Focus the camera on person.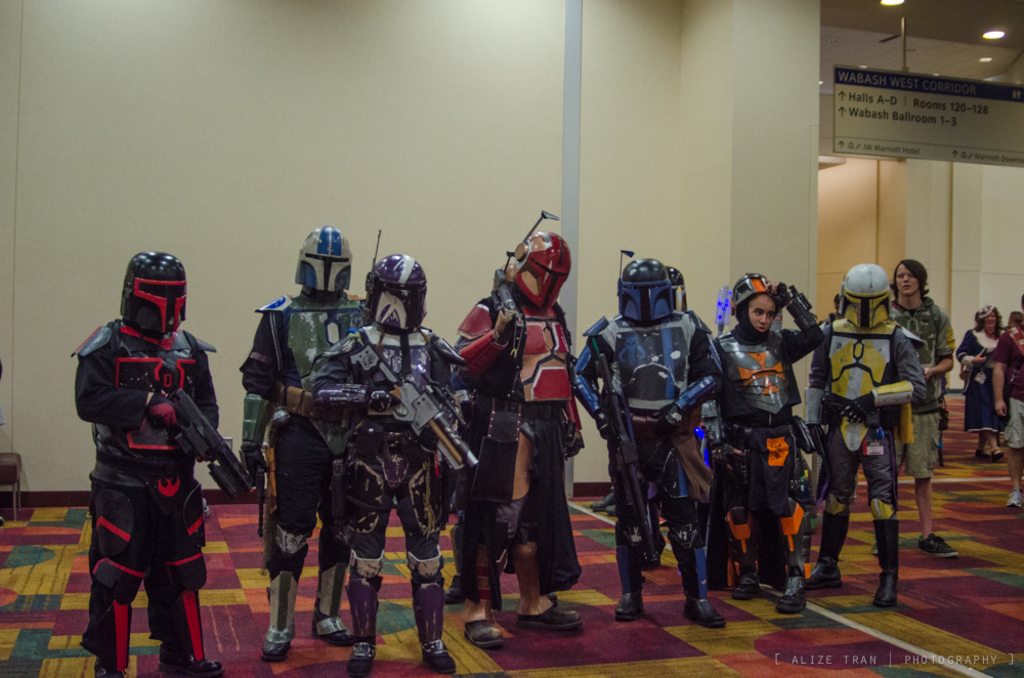
Focus region: (74, 250, 214, 677).
